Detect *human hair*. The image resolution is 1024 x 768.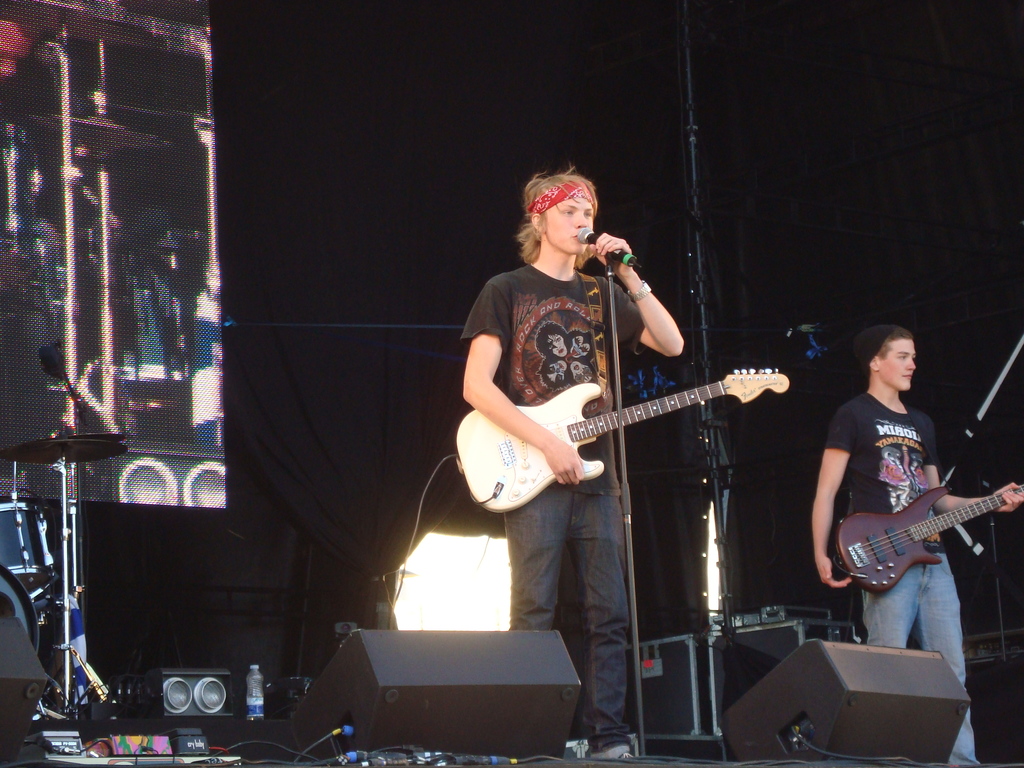
(856, 317, 919, 371).
